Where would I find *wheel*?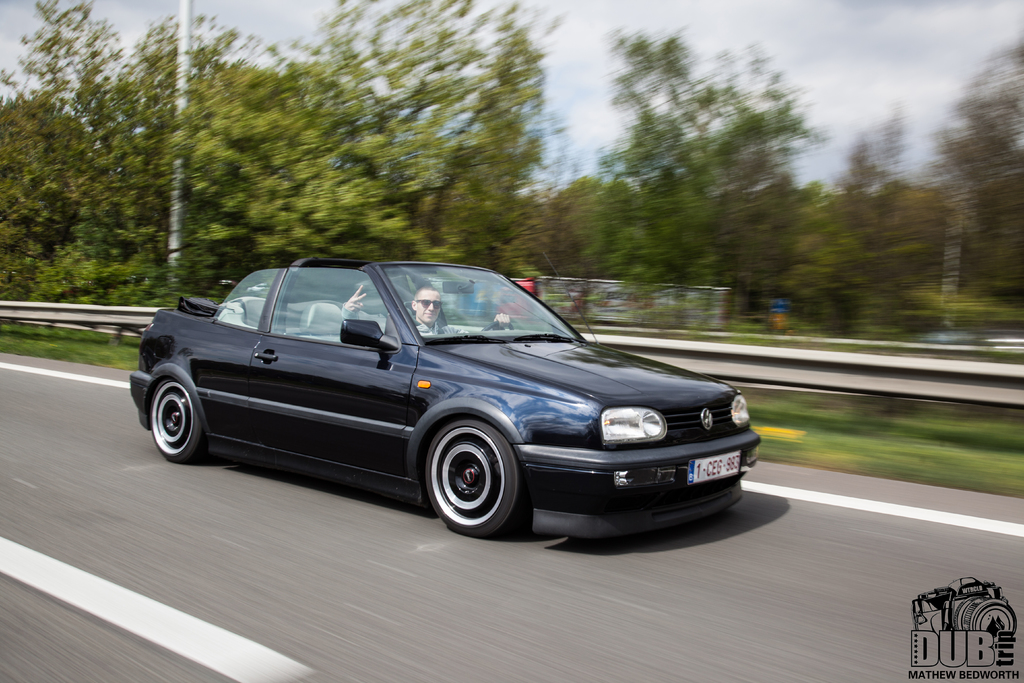
At <box>150,377,210,462</box>.
